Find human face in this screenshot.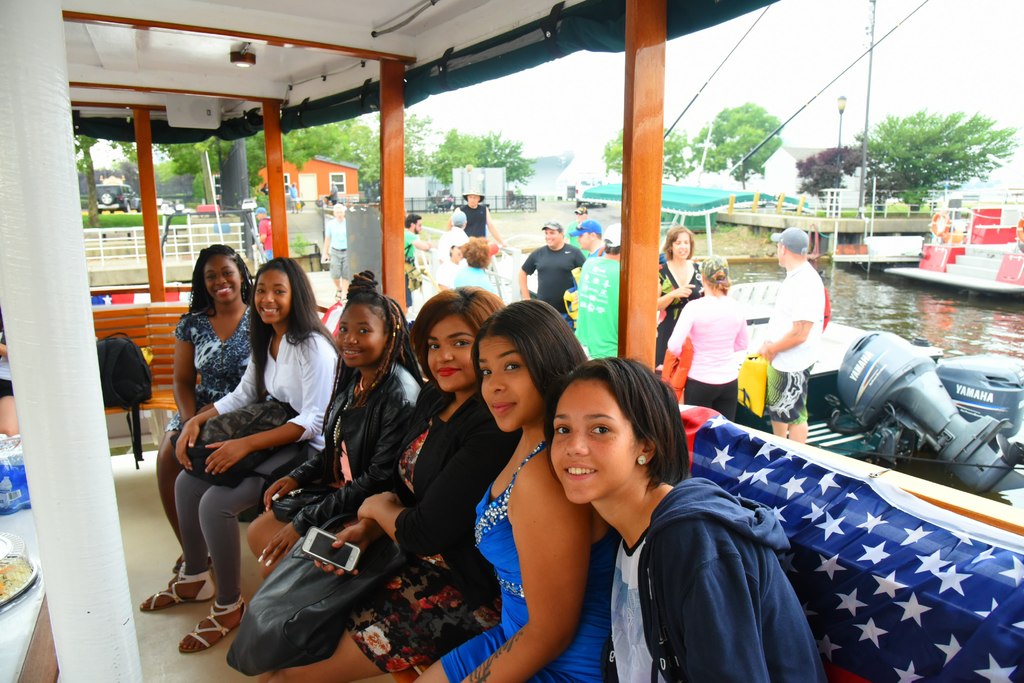
The bounding box for human face is box=[670, 231, 692, 261].
